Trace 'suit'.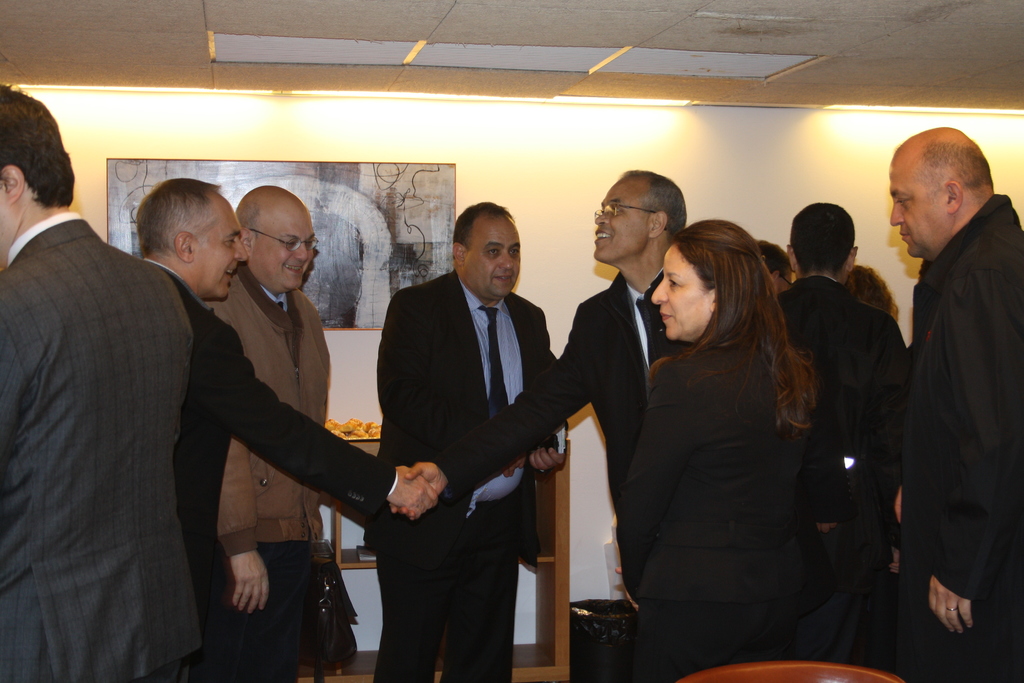
Traced to box(142, 254, 394, 628).
